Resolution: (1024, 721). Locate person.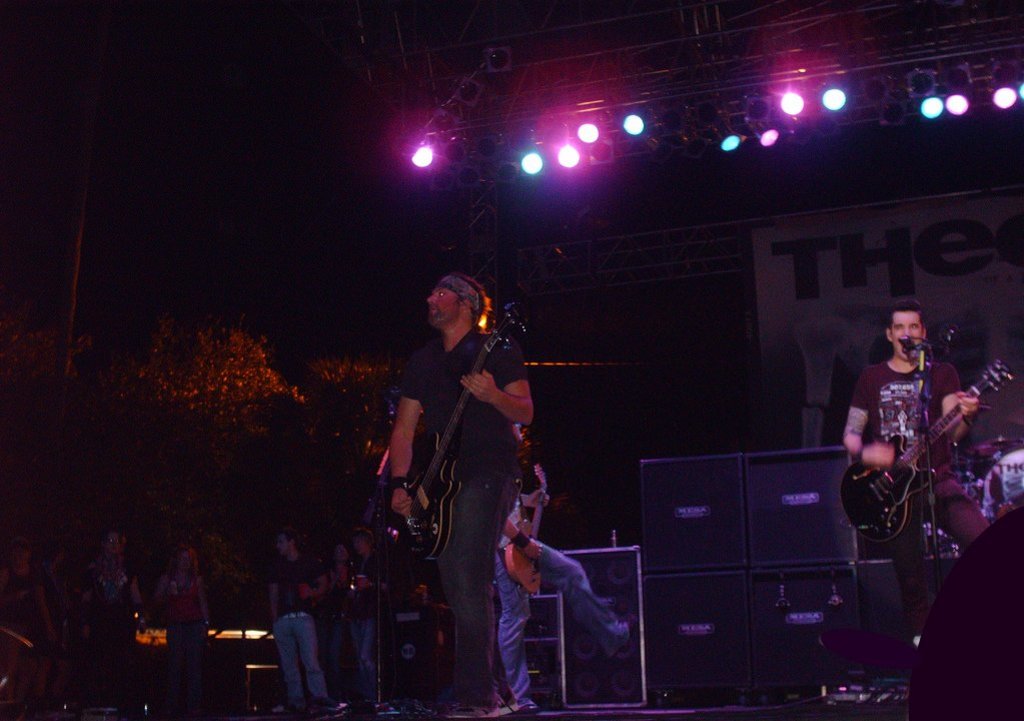
box=[337, 530, 377, 708].
